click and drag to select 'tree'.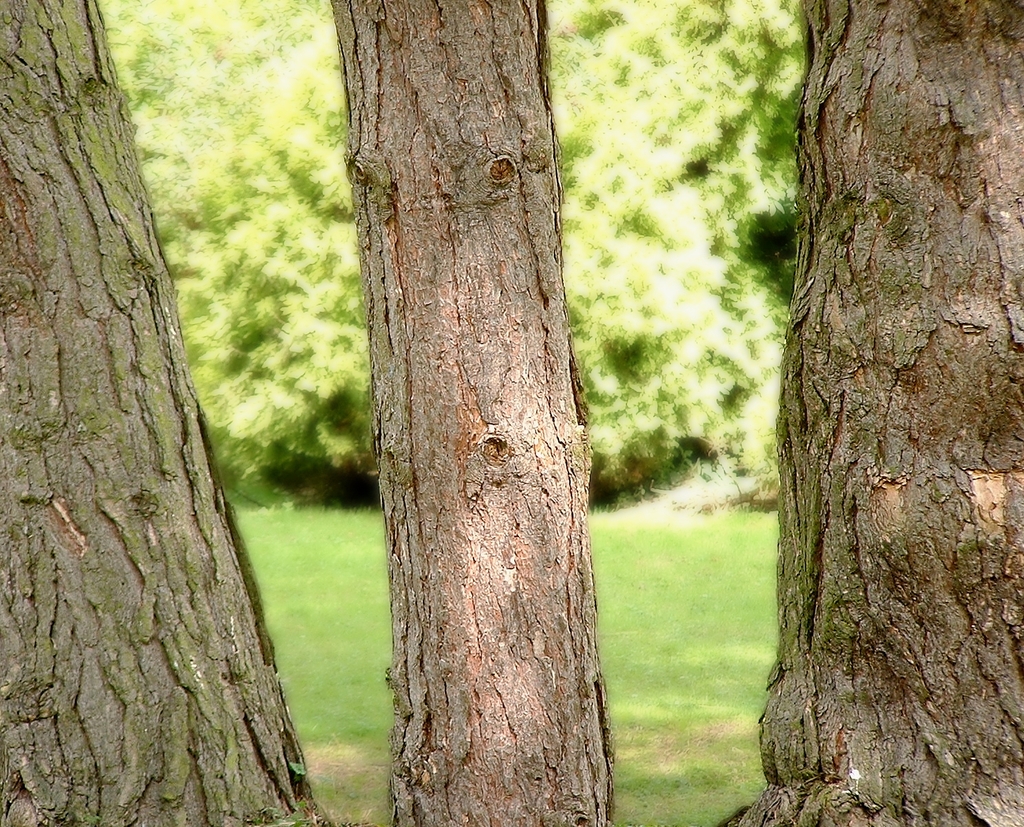
Selection: [0, 0, 318, 826].
